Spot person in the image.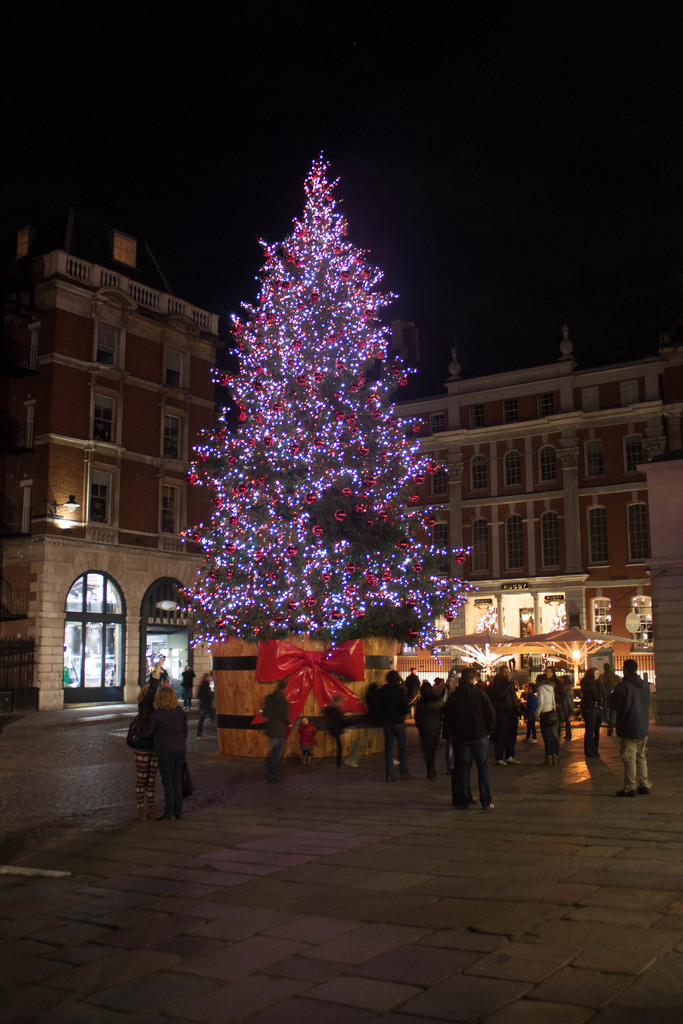
person found at region(607, 659, 653, 793).
